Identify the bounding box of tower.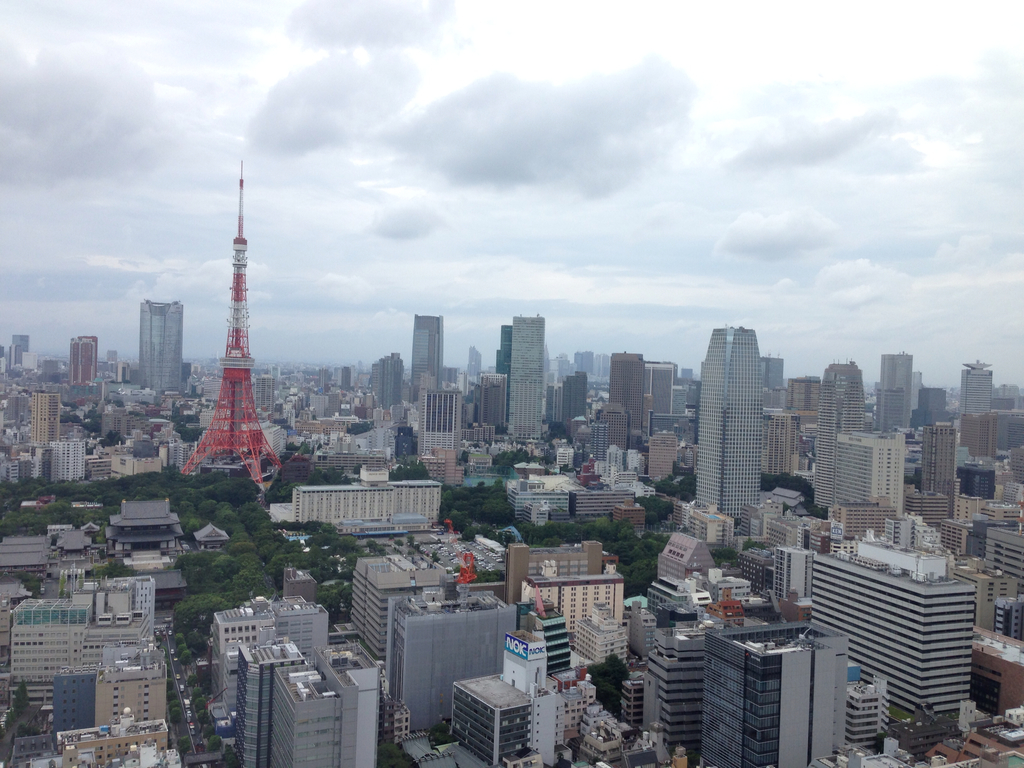
select_region(31, 399, 65, 483).
